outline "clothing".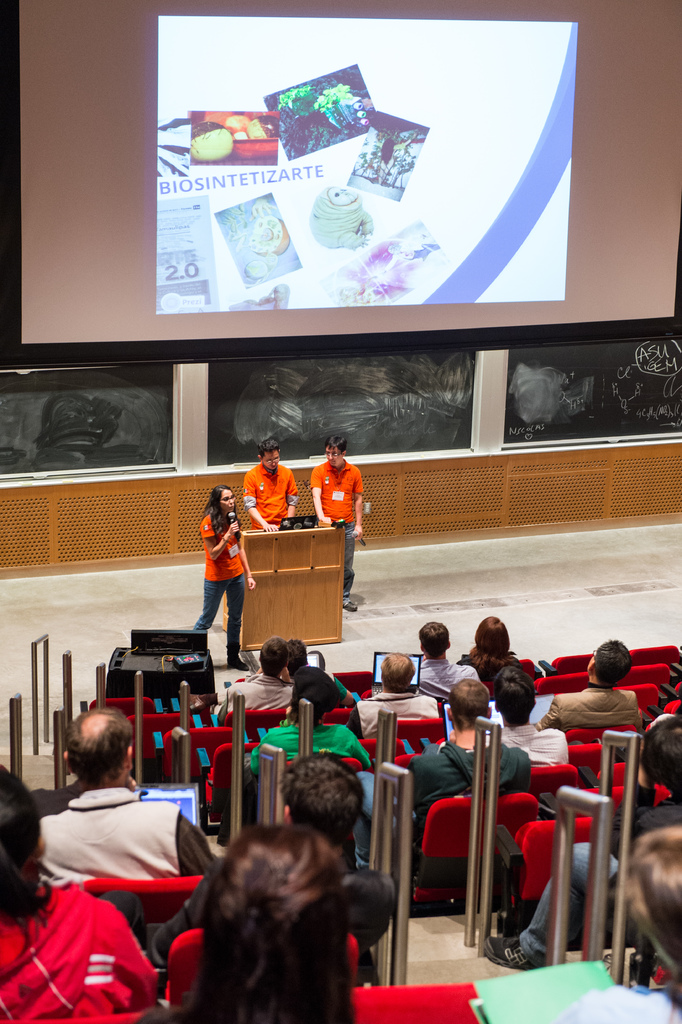
Outline: box=[0, 870, 162, 1020].
